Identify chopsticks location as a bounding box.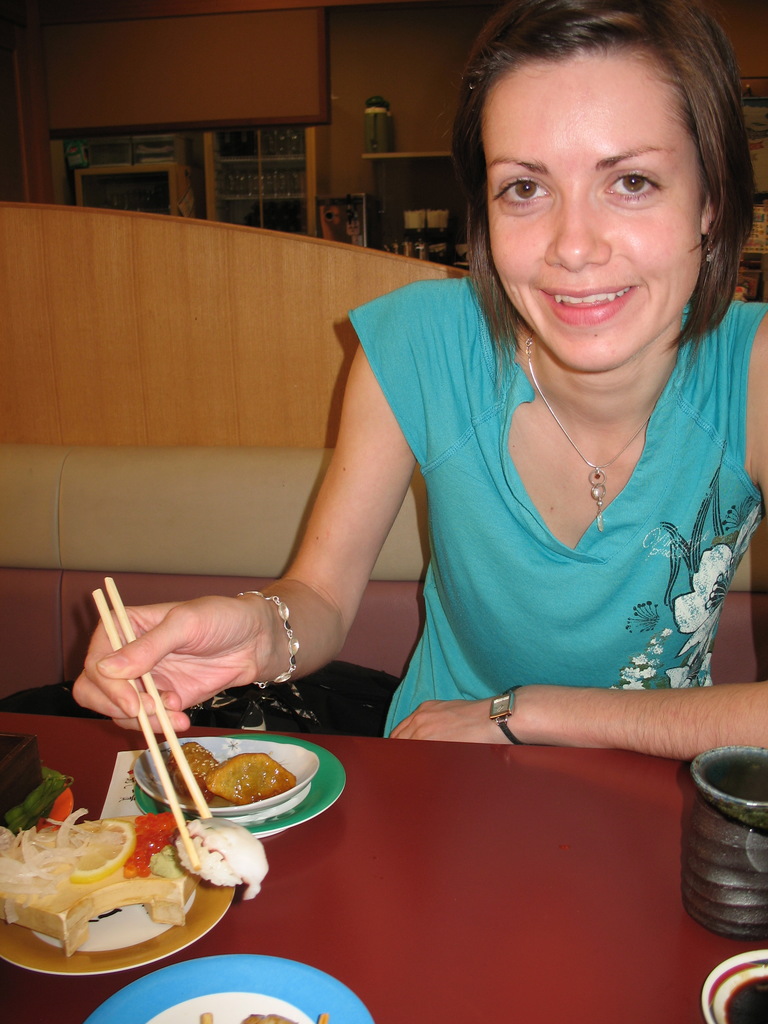
86 595 238 873.
